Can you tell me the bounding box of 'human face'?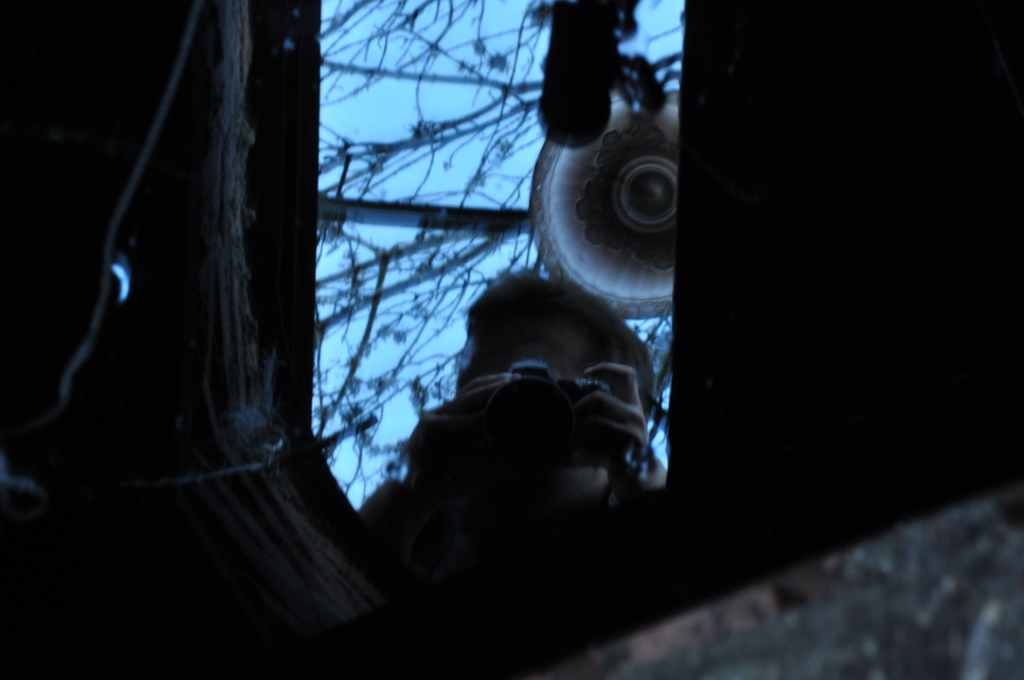
[left=457, top=323, right=602, bottom=498].
